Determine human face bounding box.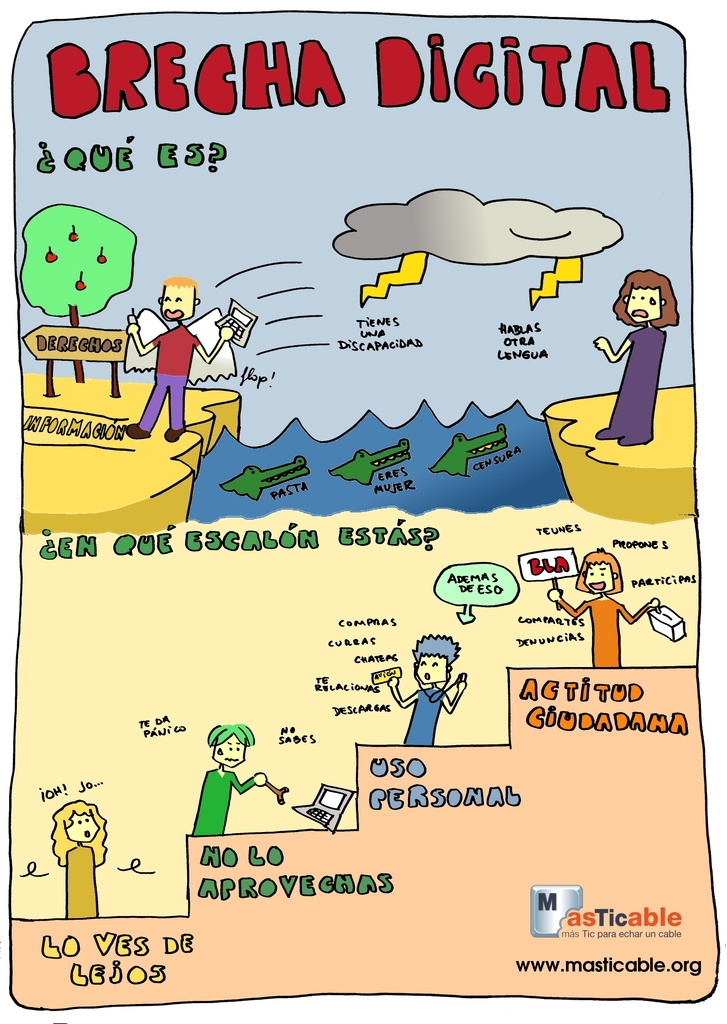
Determined: (587, 564, 617, 598).
